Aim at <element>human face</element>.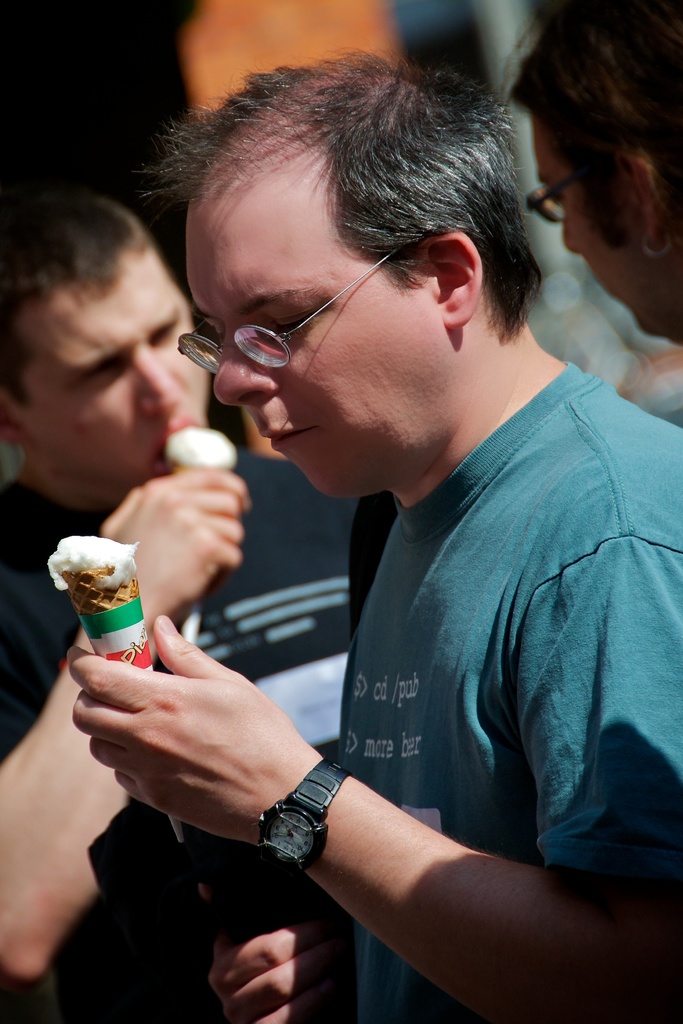
Aimed at [190, 177, 448, 499].
